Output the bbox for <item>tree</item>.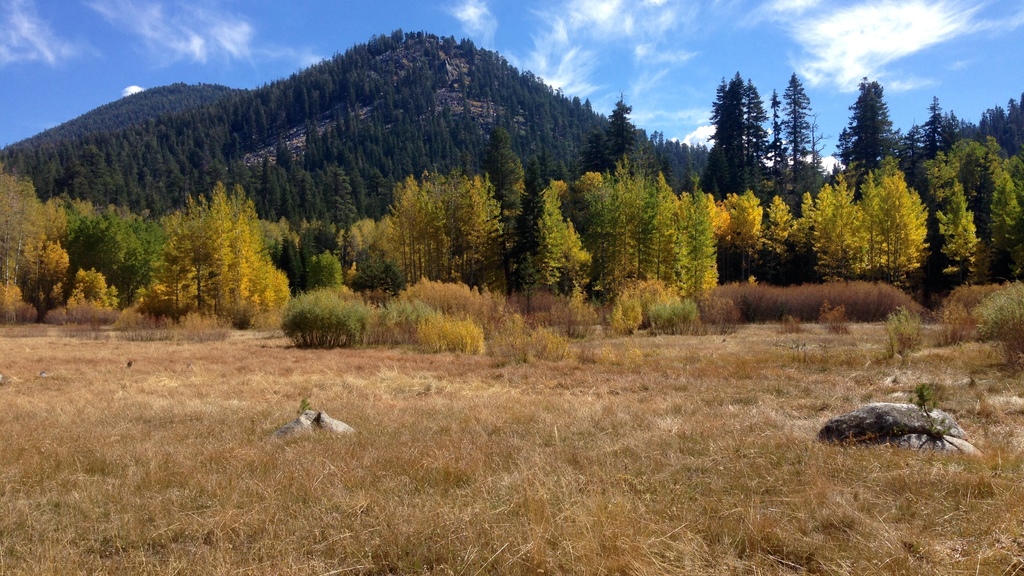
select_region(279, 215, 348, 295).
